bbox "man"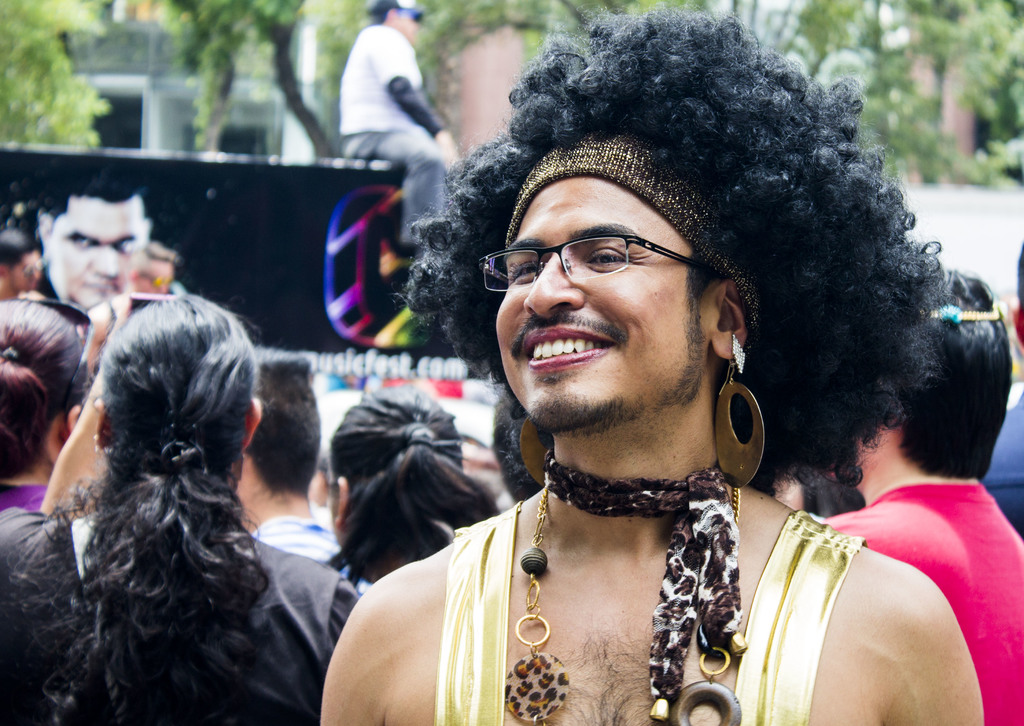
detection(35, 185, 183, 311)
